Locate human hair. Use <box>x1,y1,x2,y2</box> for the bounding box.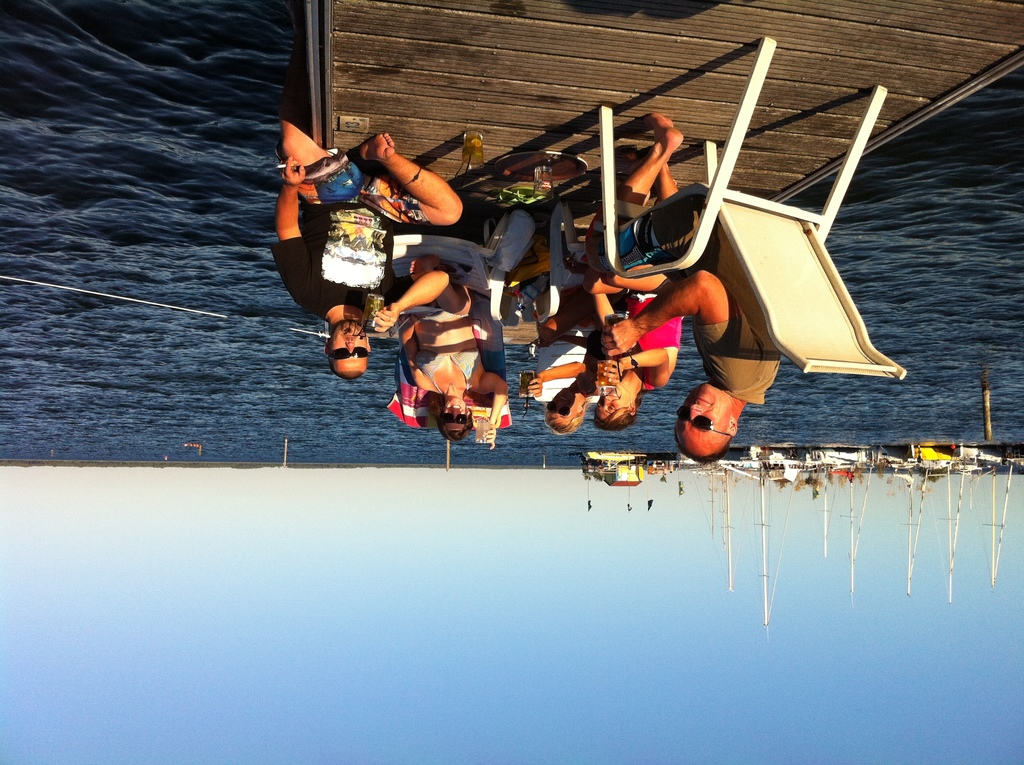
<box>433,397,474,444</box>.
